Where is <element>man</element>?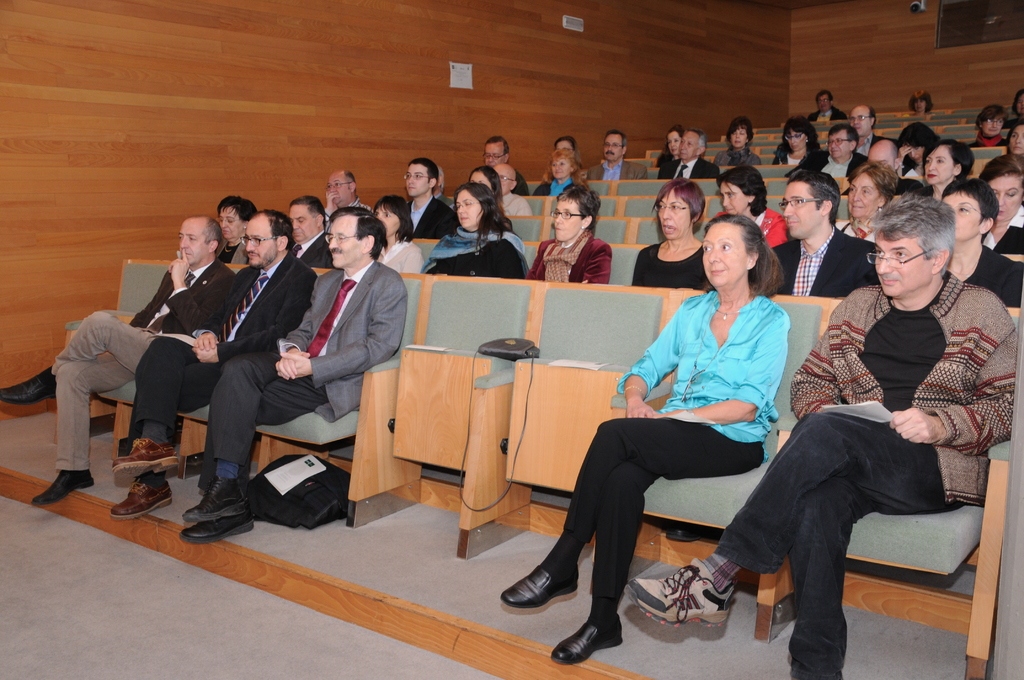
region(656, 125, 719, 182).
